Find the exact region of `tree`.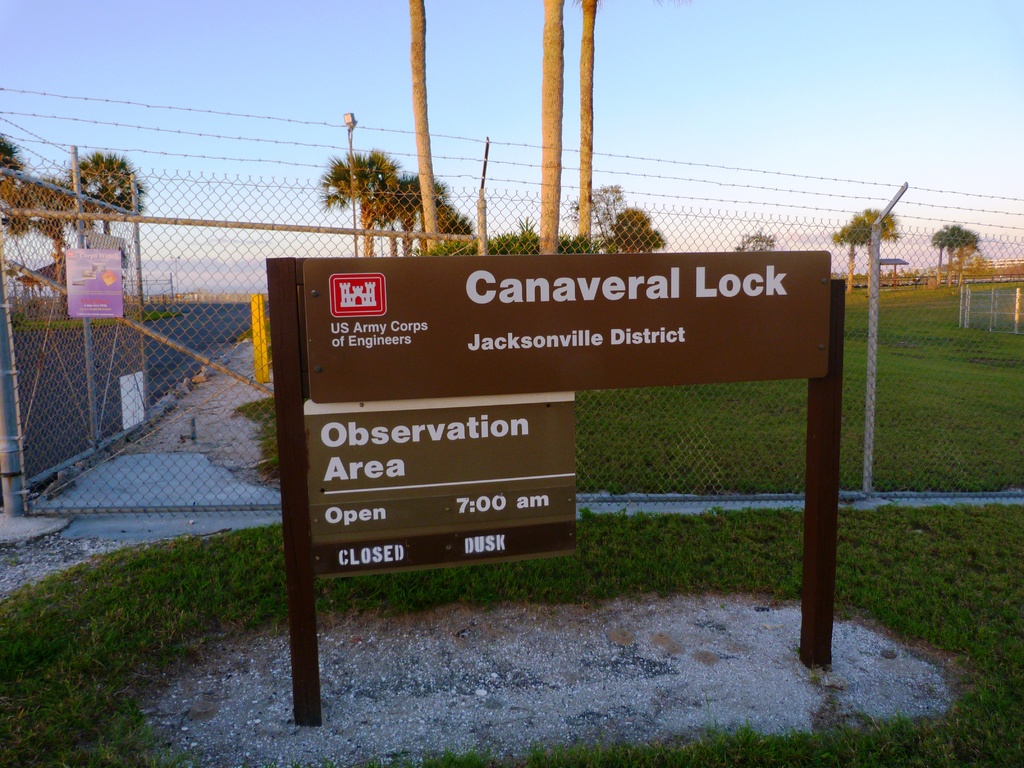
Exact region: bbox(738, 228, 779, 255).
